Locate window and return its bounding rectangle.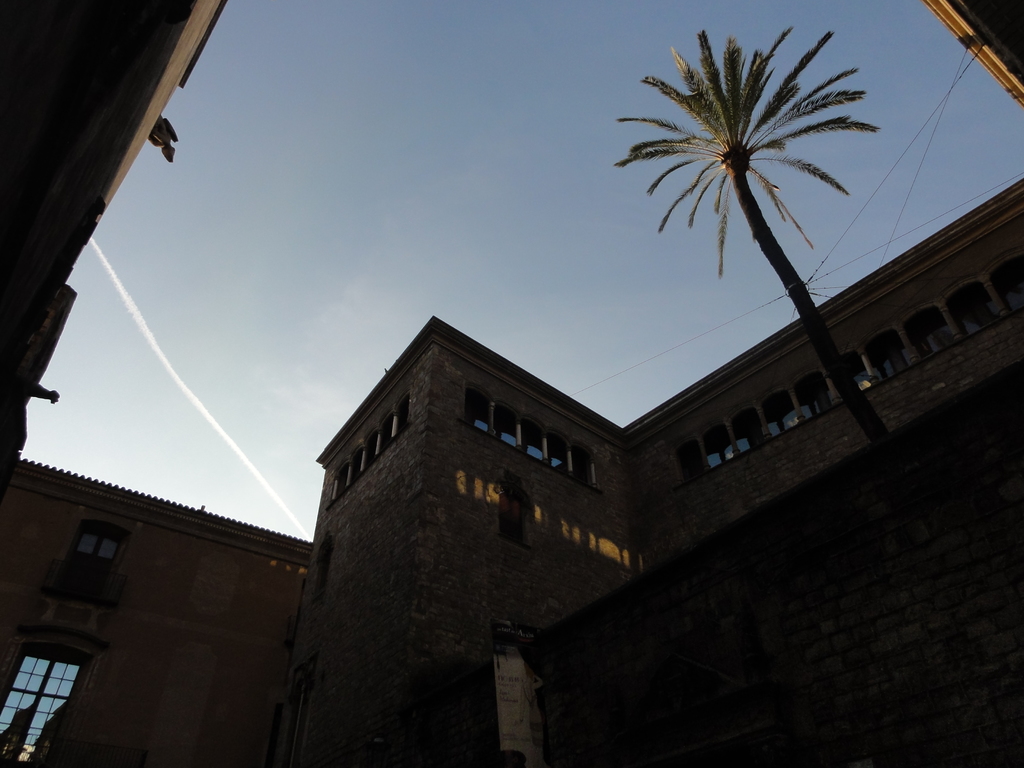
997 248 1023 318.
